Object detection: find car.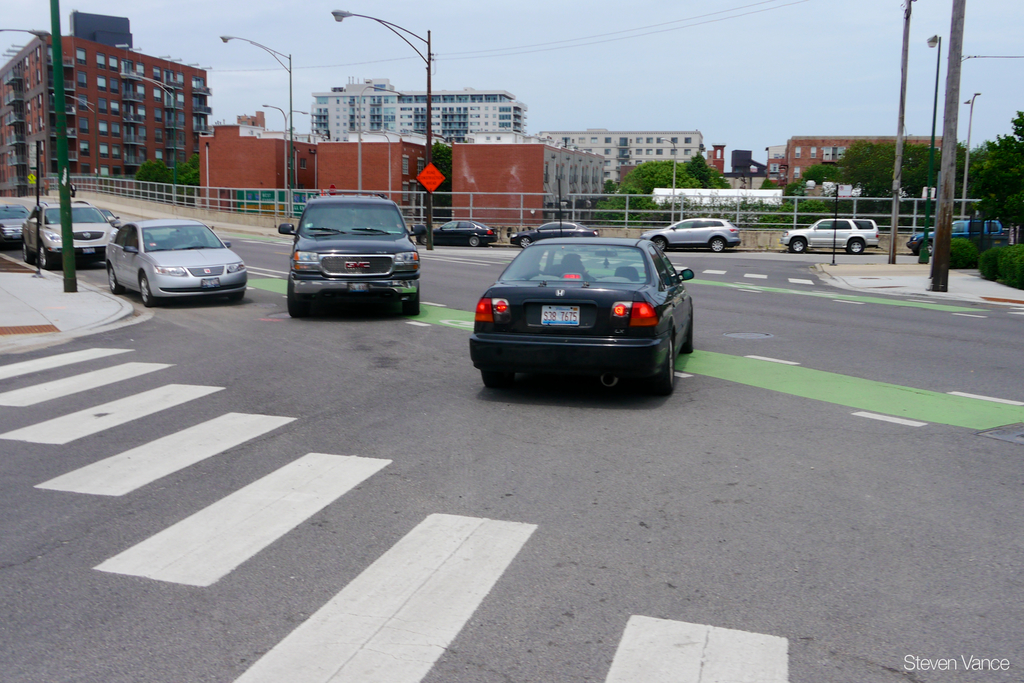
95/206/122/225.
